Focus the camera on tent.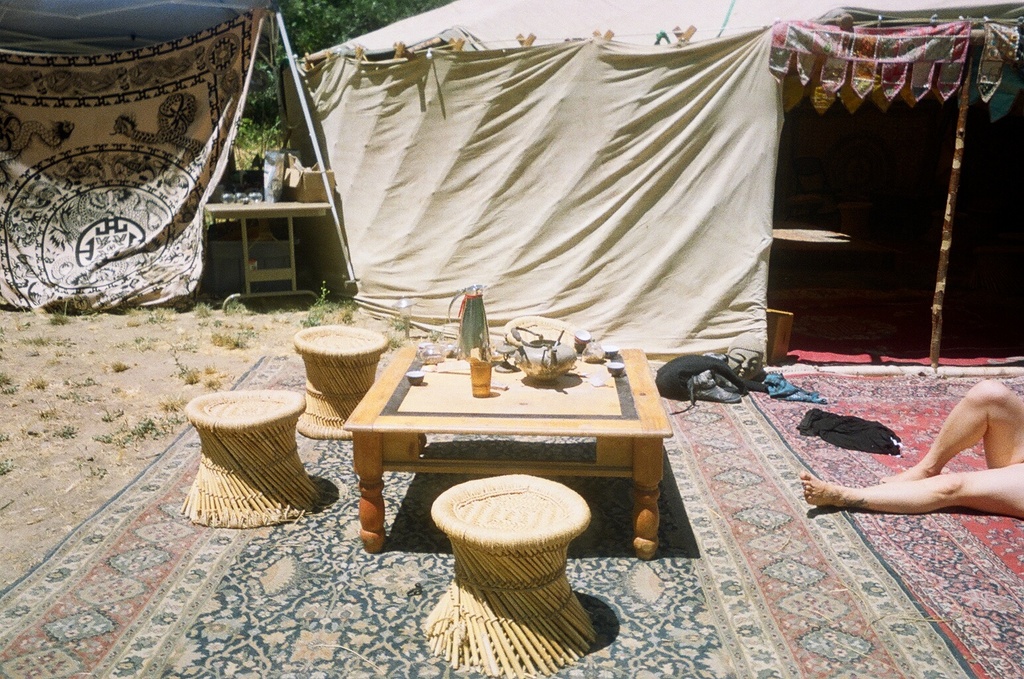
Focus region: BBox(0, 0, 269, 318).
